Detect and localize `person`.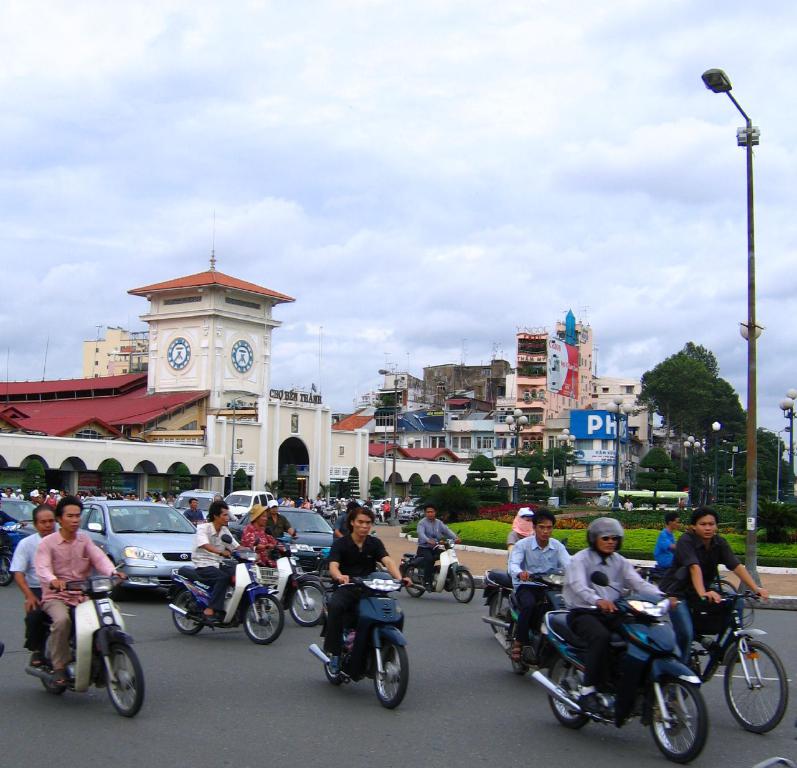
Localized at [1, 499, 61, 673].
